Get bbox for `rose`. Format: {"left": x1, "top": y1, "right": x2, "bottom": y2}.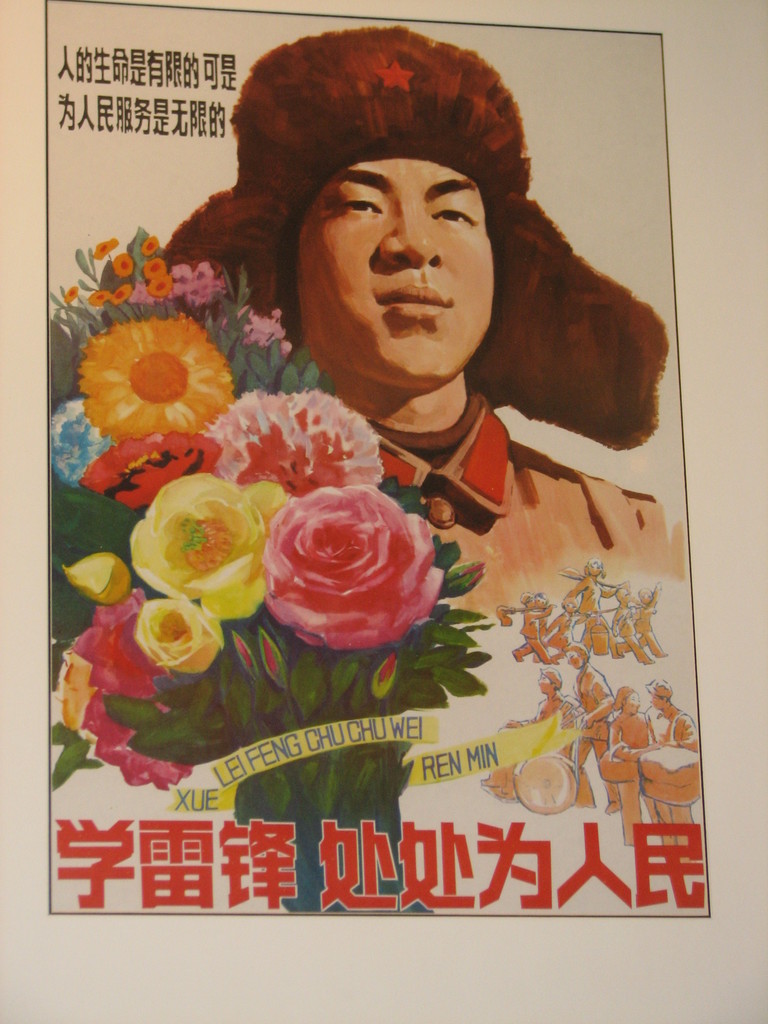
{"left": 260, "top": 488, "right": 444, "bottom": 655}.
